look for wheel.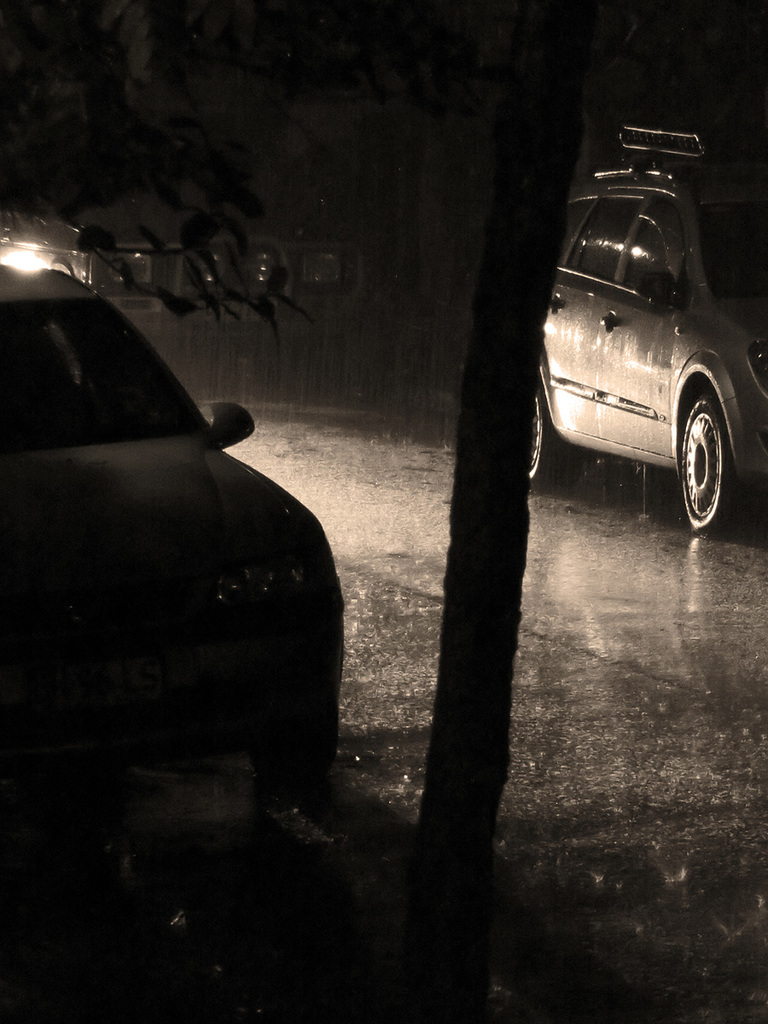
Found: (679, 359, 741, 515).
